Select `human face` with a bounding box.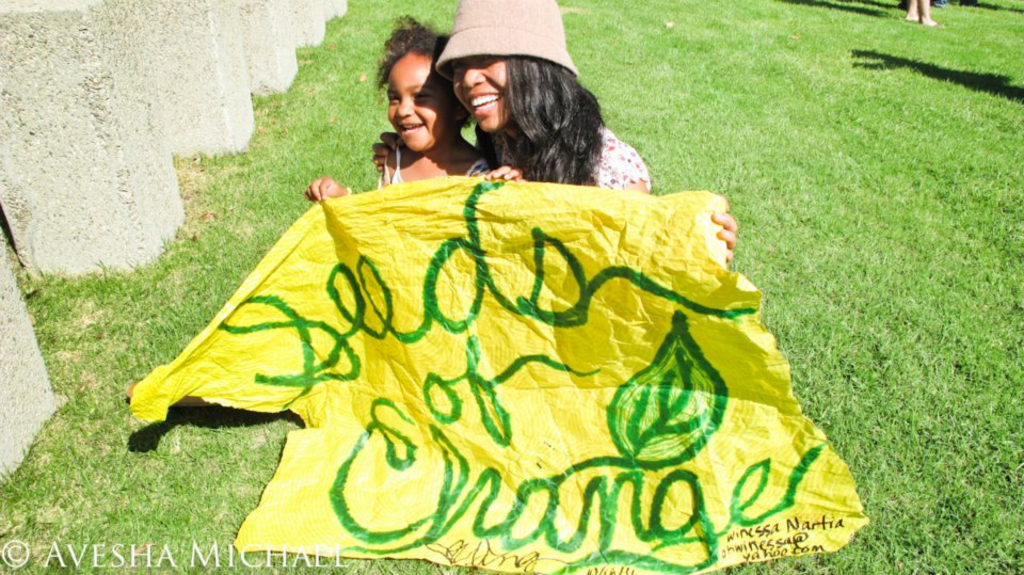
box(381, 54, 457, 153).
